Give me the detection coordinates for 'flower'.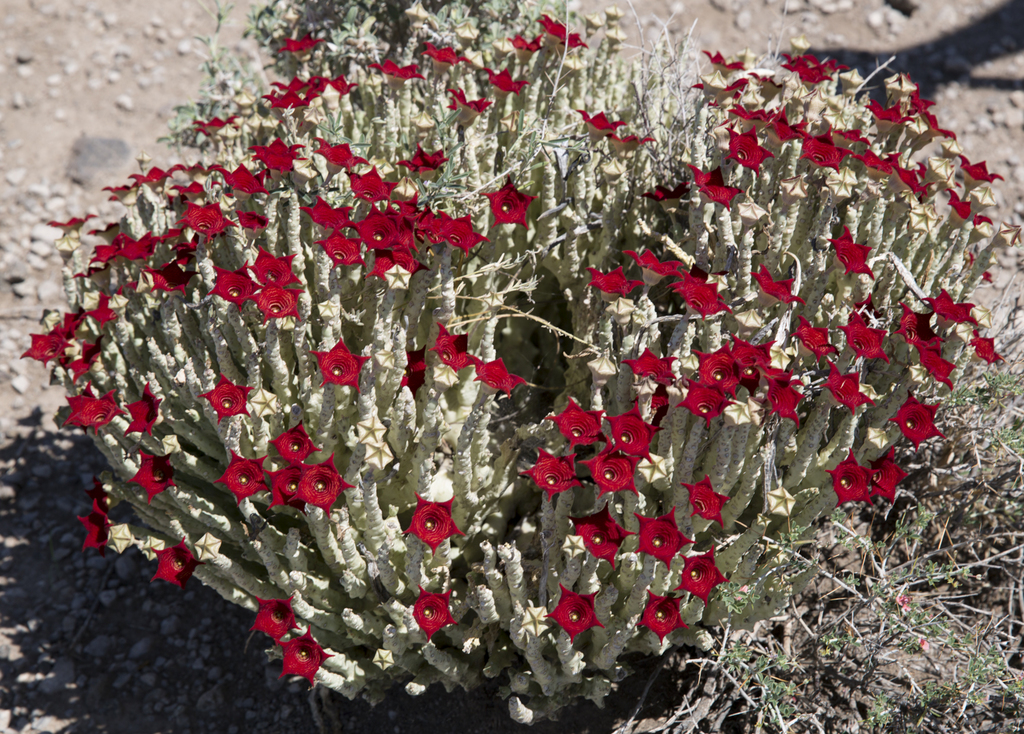
x1=472, y1=352, x2=530, y2=399.
